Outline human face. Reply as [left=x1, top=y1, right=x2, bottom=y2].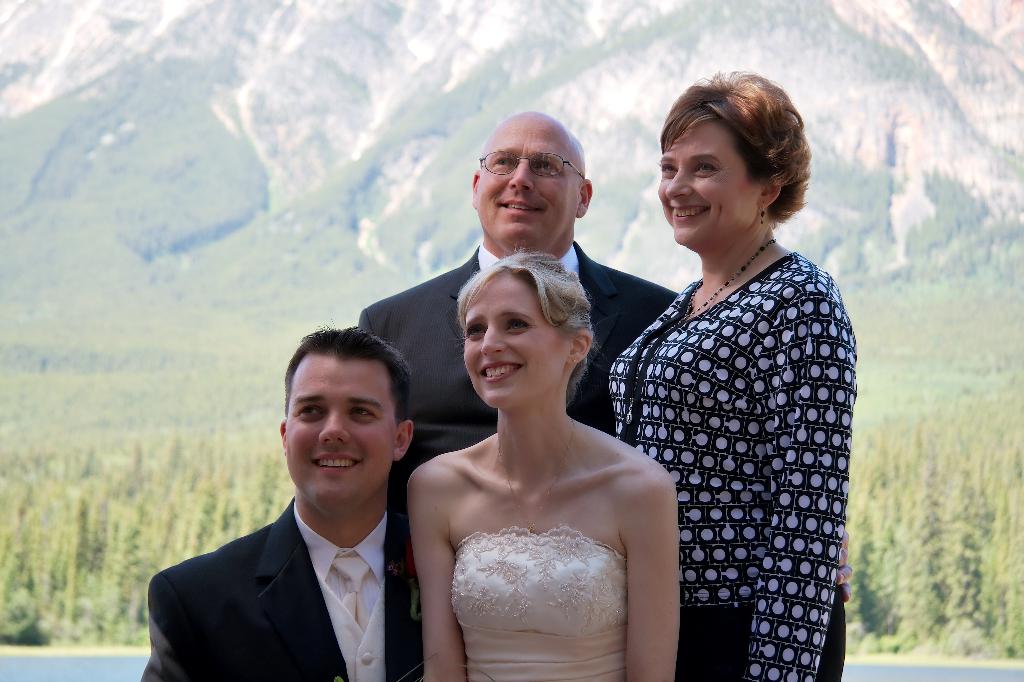
[left=465, top=268, right=575, bottom=409].
